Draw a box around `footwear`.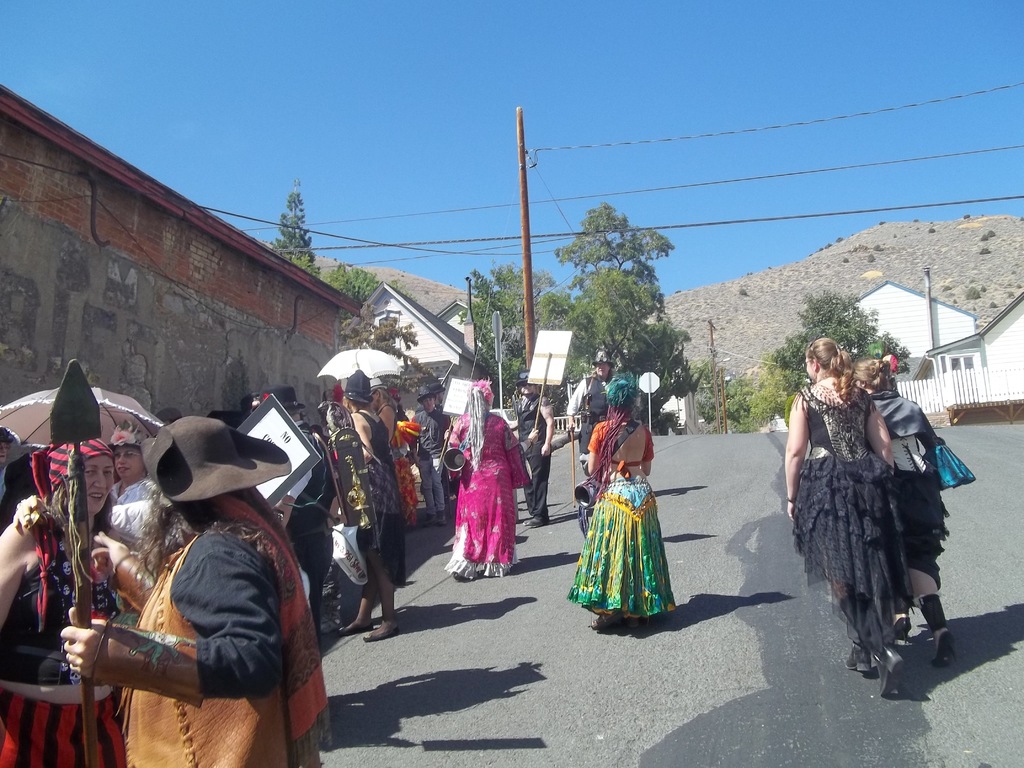
893, 615, 913, 643.
